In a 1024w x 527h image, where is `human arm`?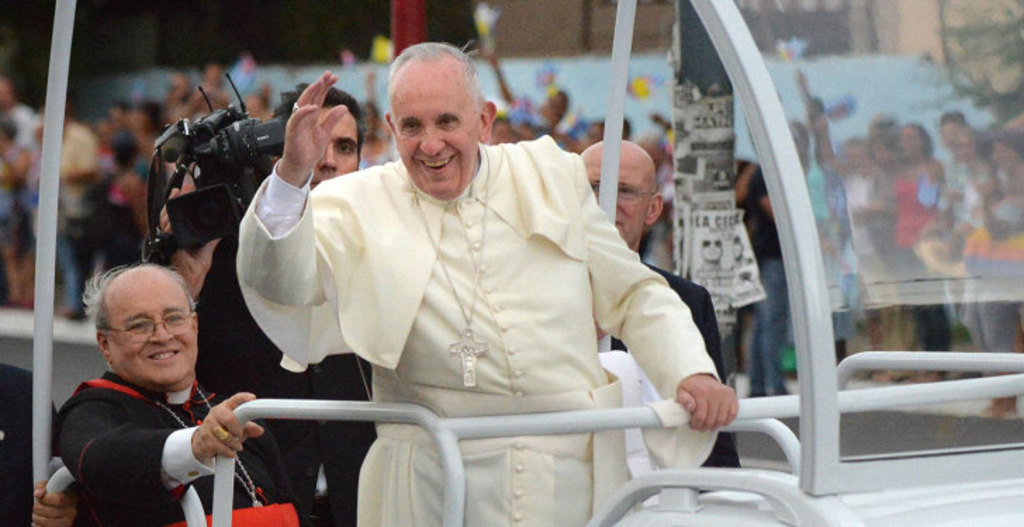
(left=563, top=145, right=747, bottom=438).
